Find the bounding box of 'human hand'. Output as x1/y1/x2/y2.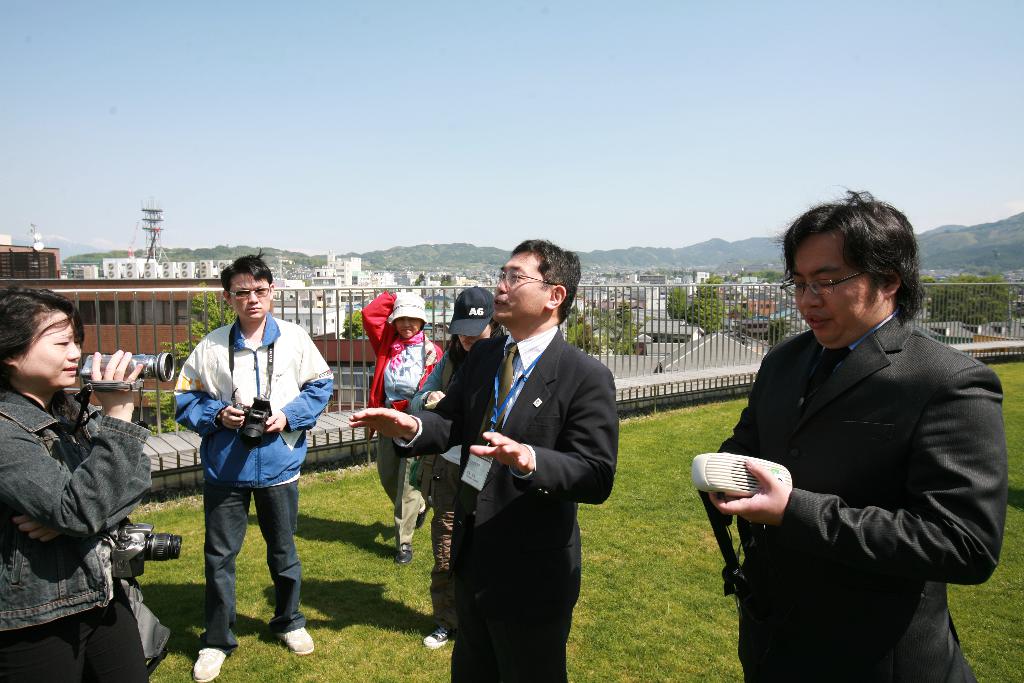
467/429/534/475.
